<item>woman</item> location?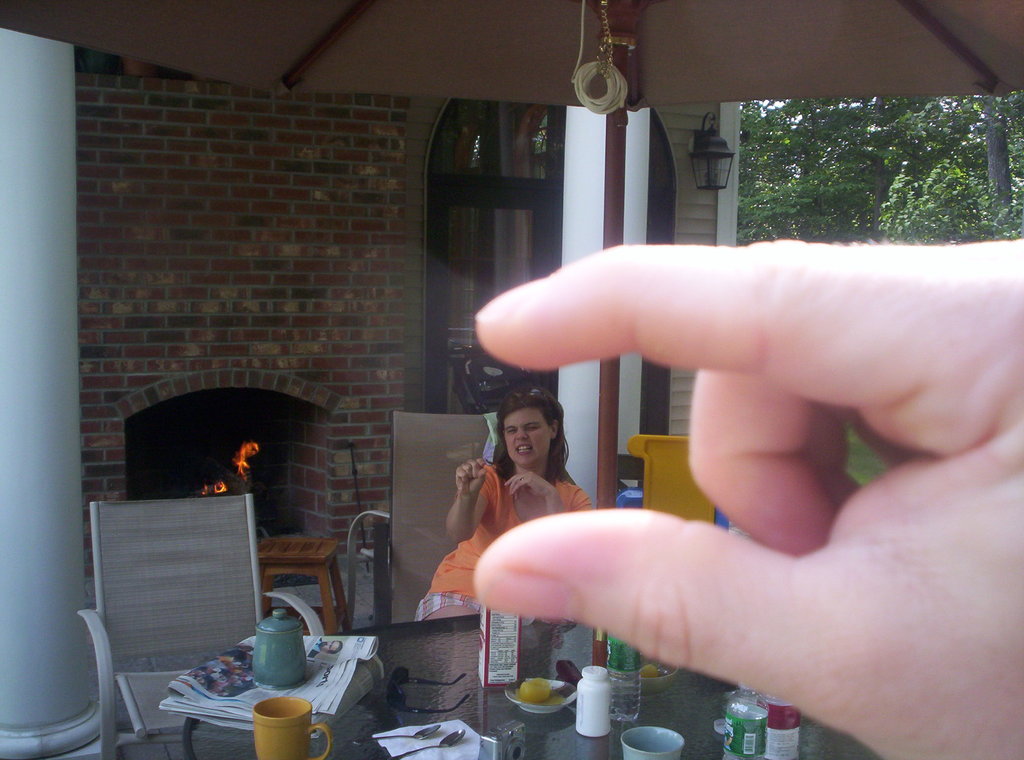
<region>408, 389, 600, 627</region>
